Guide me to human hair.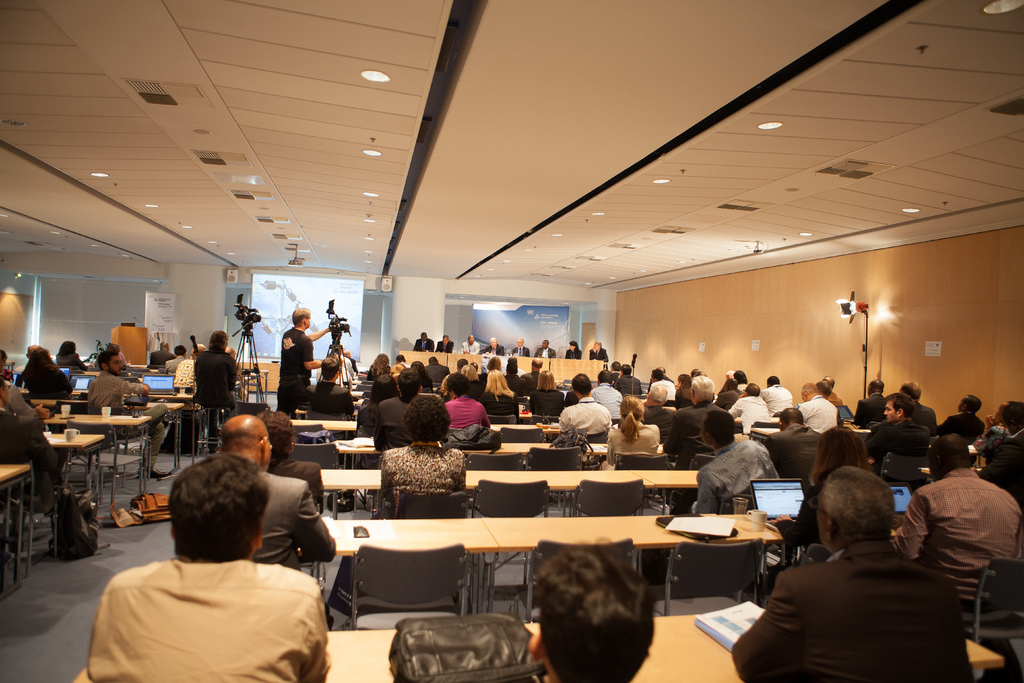
Guidance: bbox=[459, 359, 468, 368].
